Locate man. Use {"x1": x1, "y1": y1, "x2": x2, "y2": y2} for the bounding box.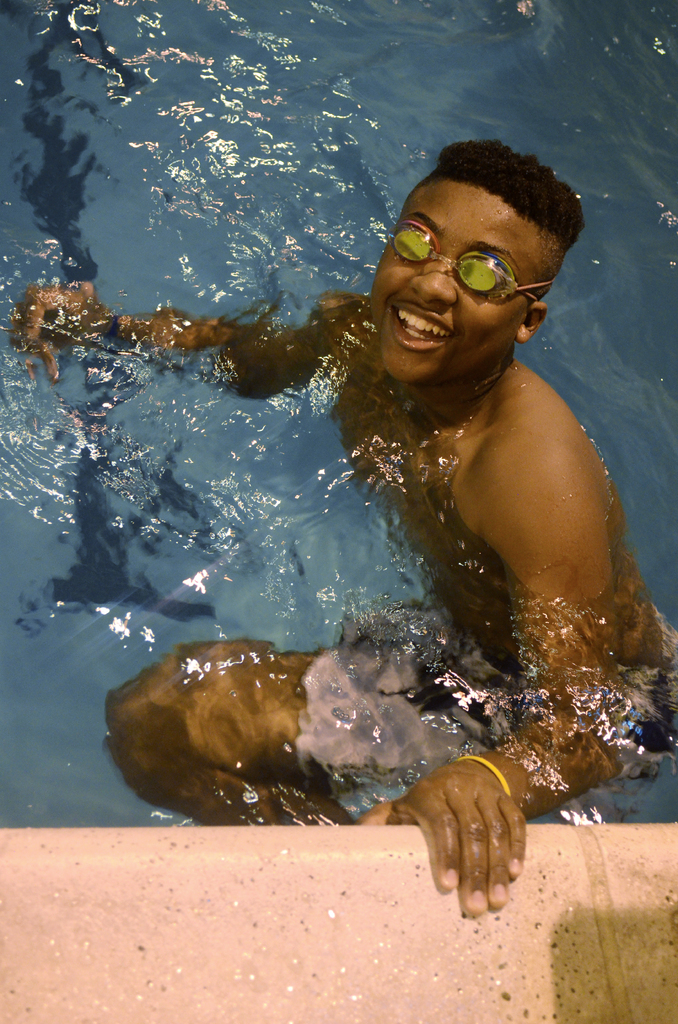
{"x1": 13, "y1": 132, "x2": 677, "y2": 920}.
